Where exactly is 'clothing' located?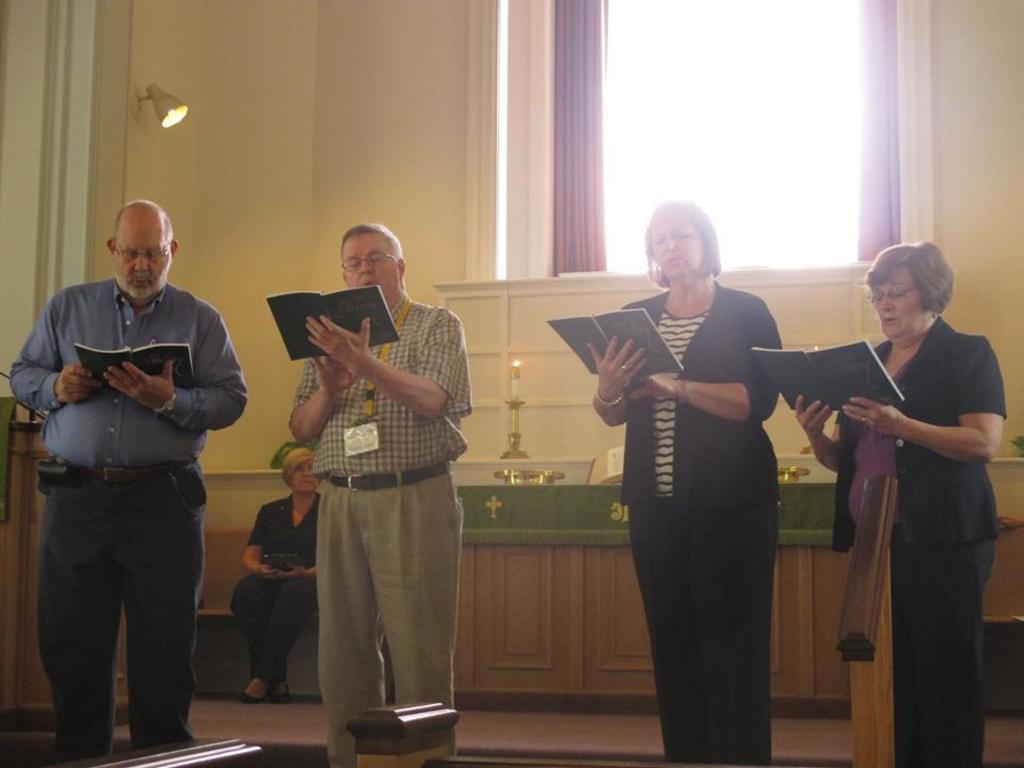
Its bounding box is (832,283,1009,727).
